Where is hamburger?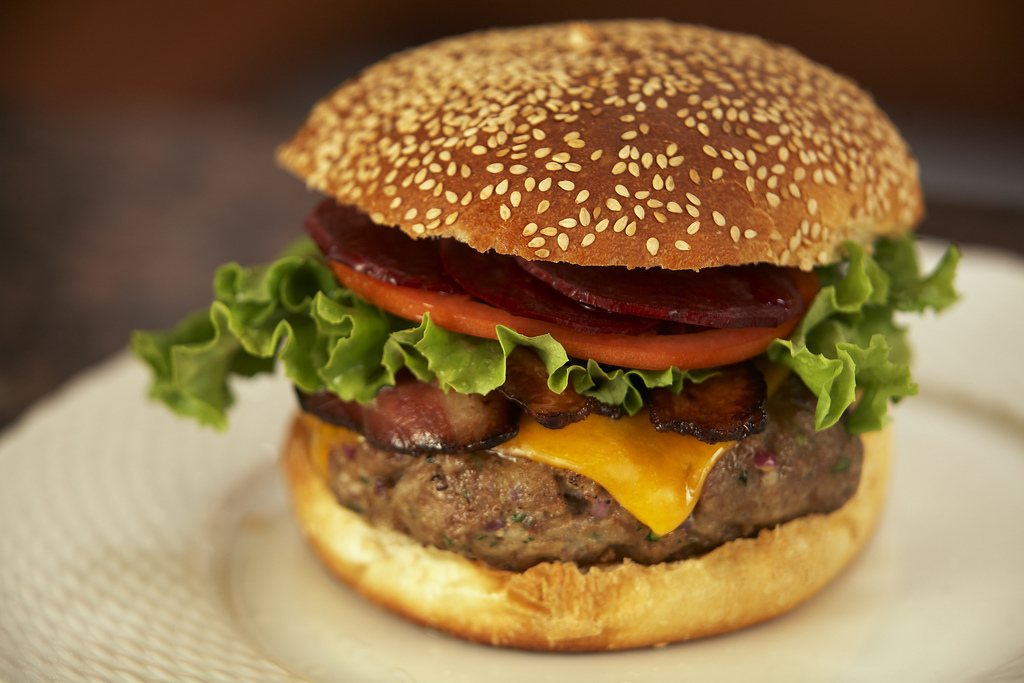
rect(123, 17, 965, 648).
